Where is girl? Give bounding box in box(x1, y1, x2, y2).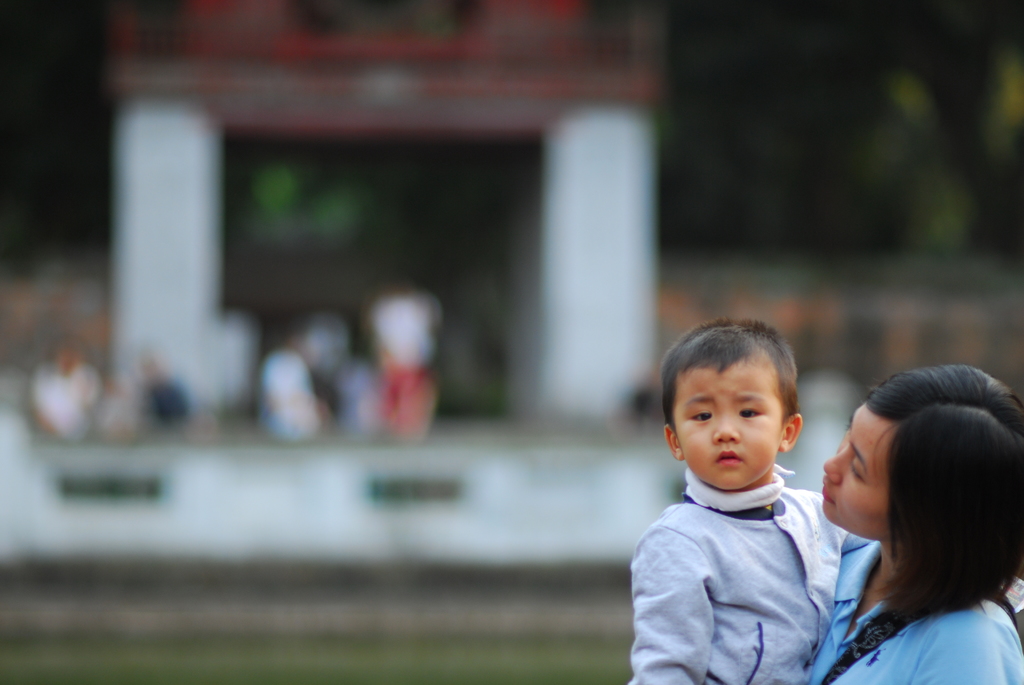
box(808, 362, 1023, 684).
